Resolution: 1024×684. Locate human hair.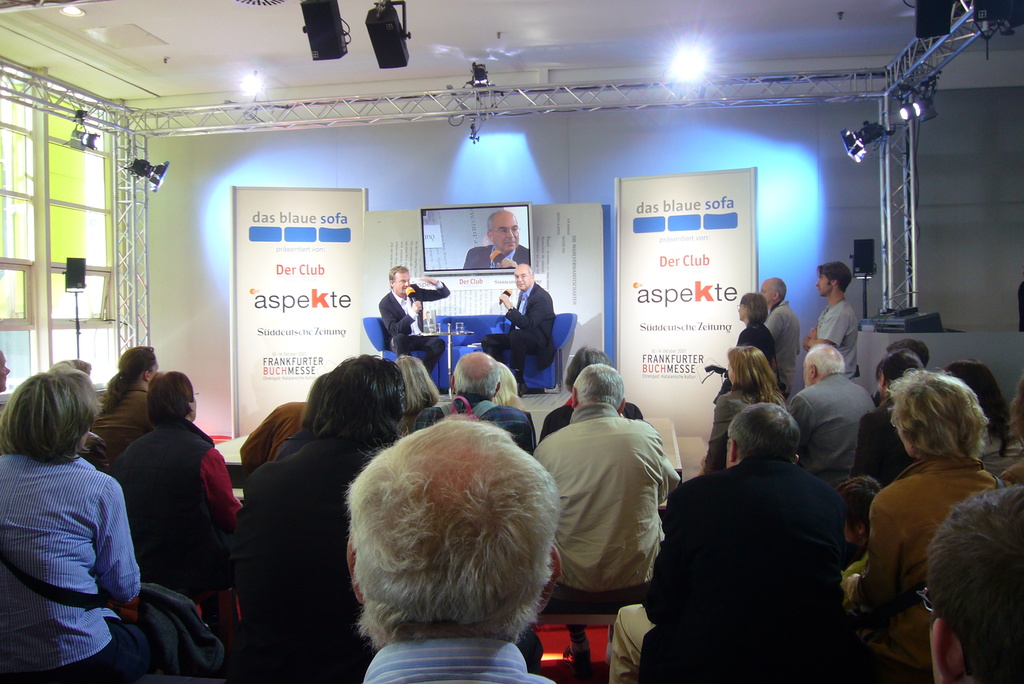
{"left": 562, "top": 348, "right": 611, "bottom": 385}.
